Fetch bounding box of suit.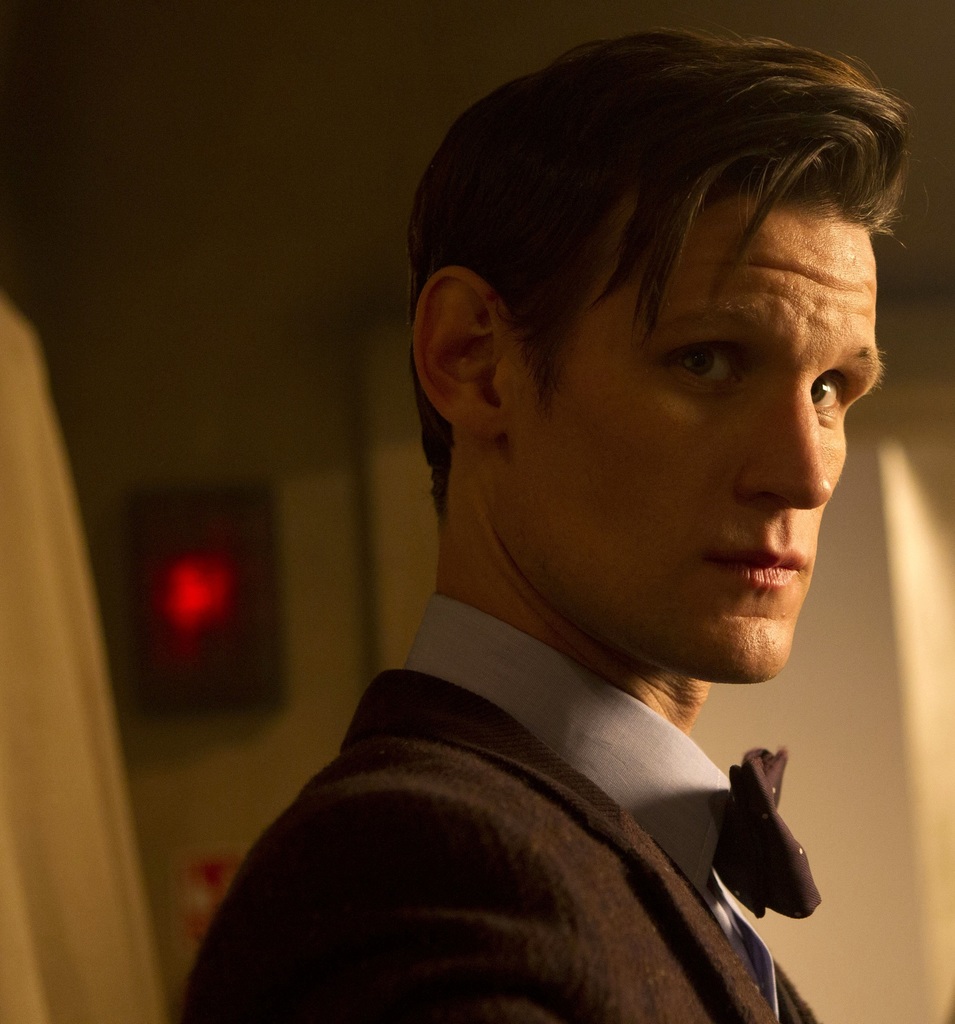
Bbox: left=173, top=591, right=823, bottom=1023.
